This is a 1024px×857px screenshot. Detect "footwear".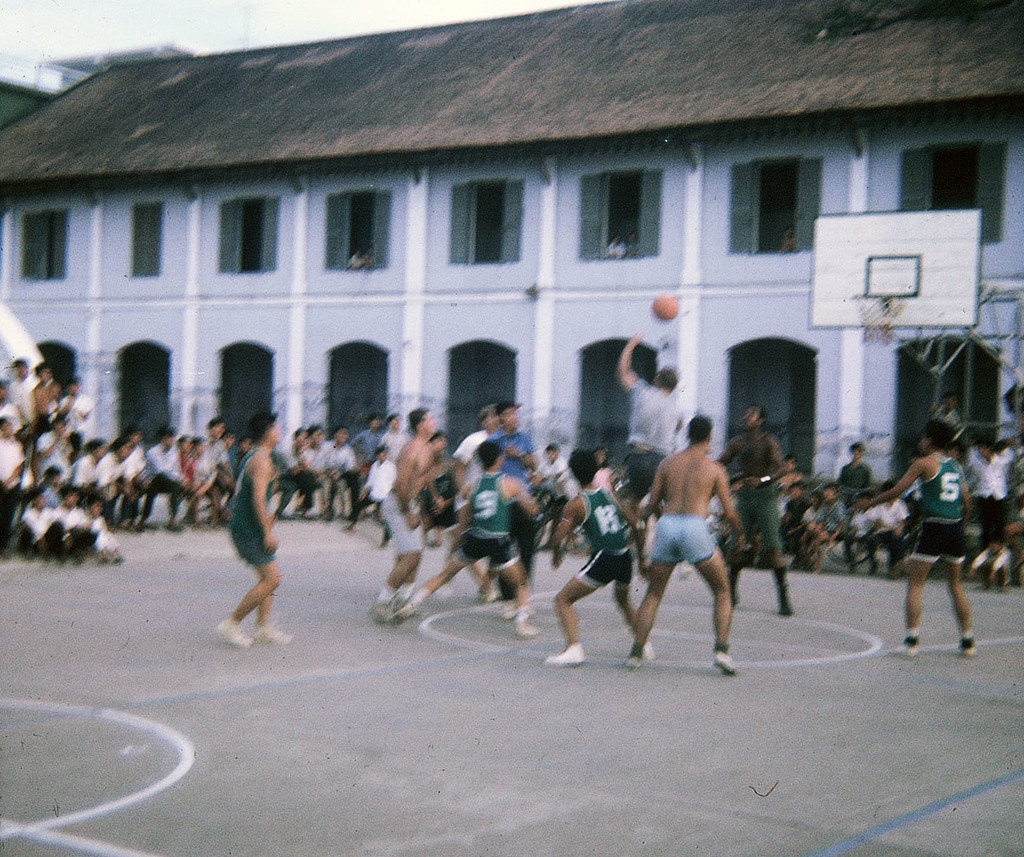
(775,570,795,618).
